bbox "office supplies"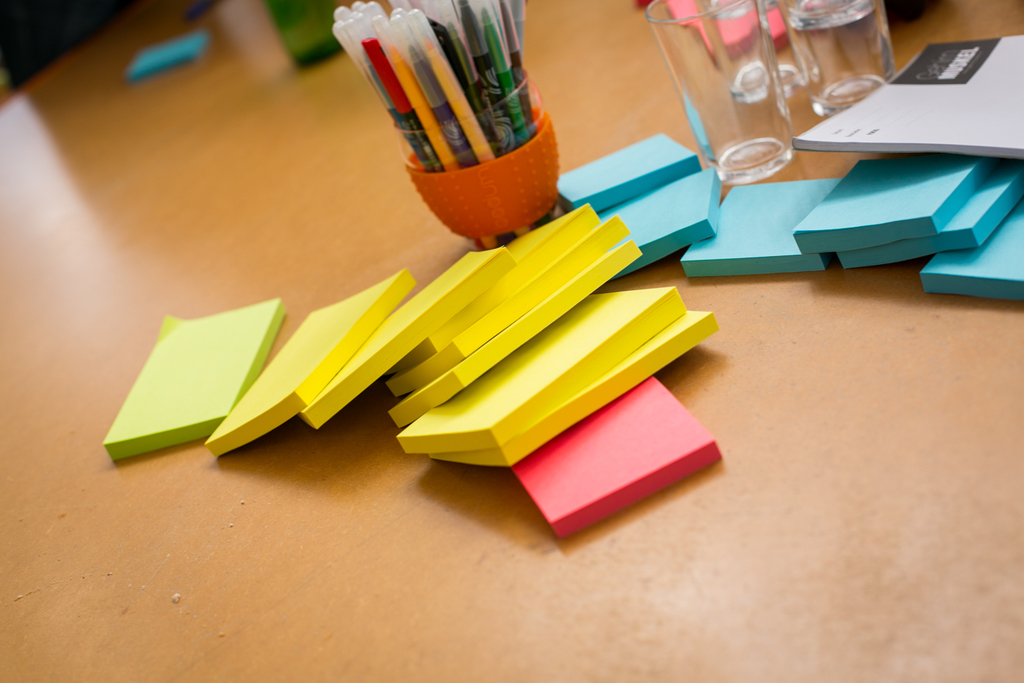
x1=385, y1=201, x2=720, y2=471
